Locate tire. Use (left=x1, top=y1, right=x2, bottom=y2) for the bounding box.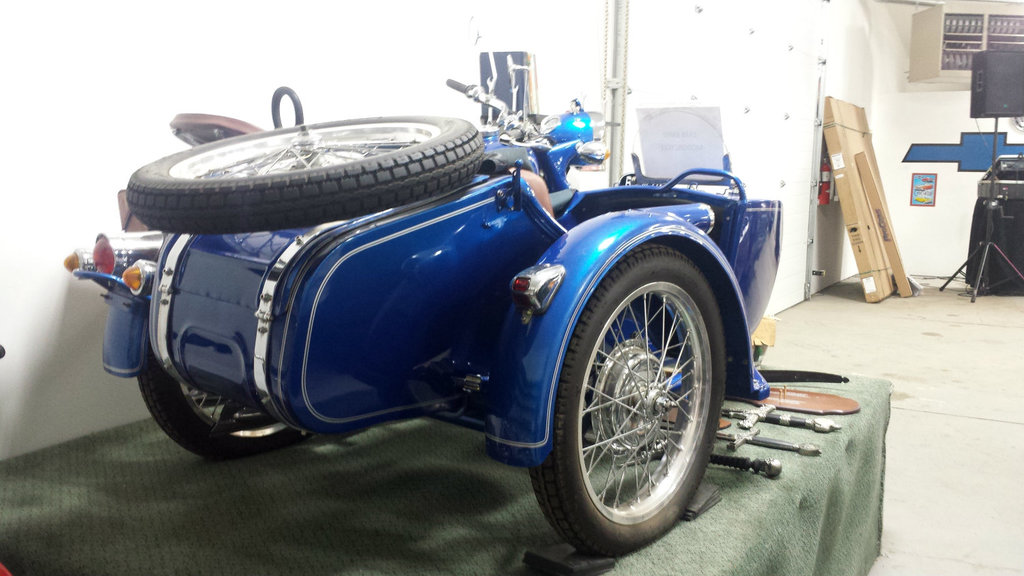
(left=132, top=285, right=315, bottom=456).
